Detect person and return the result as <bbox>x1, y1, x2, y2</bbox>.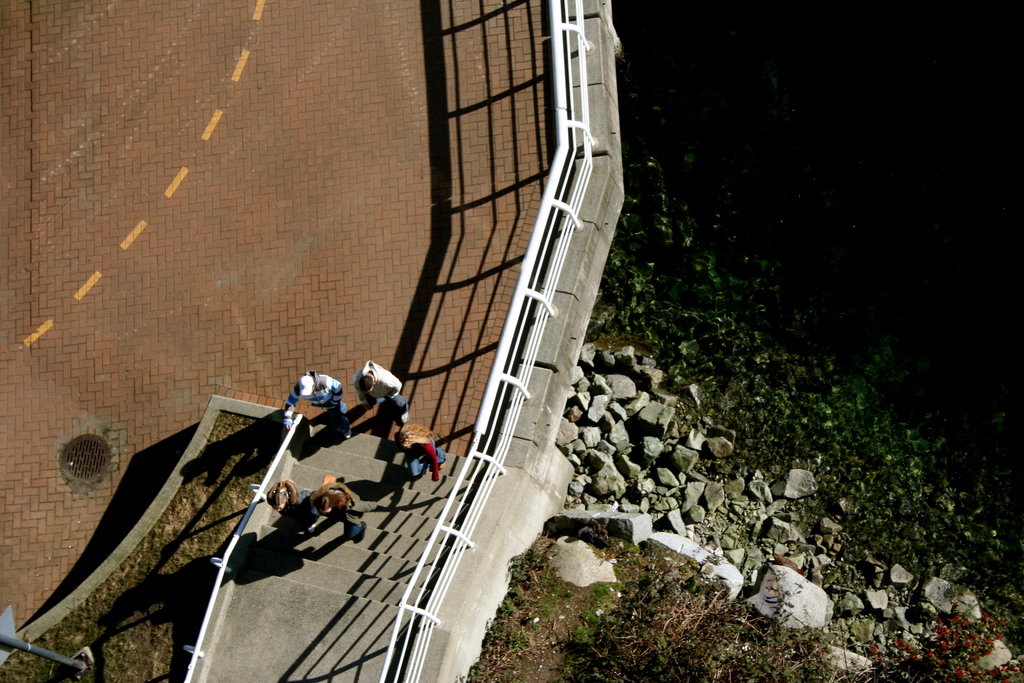
<bbox>307, 477, 384, 544</bbox>.
